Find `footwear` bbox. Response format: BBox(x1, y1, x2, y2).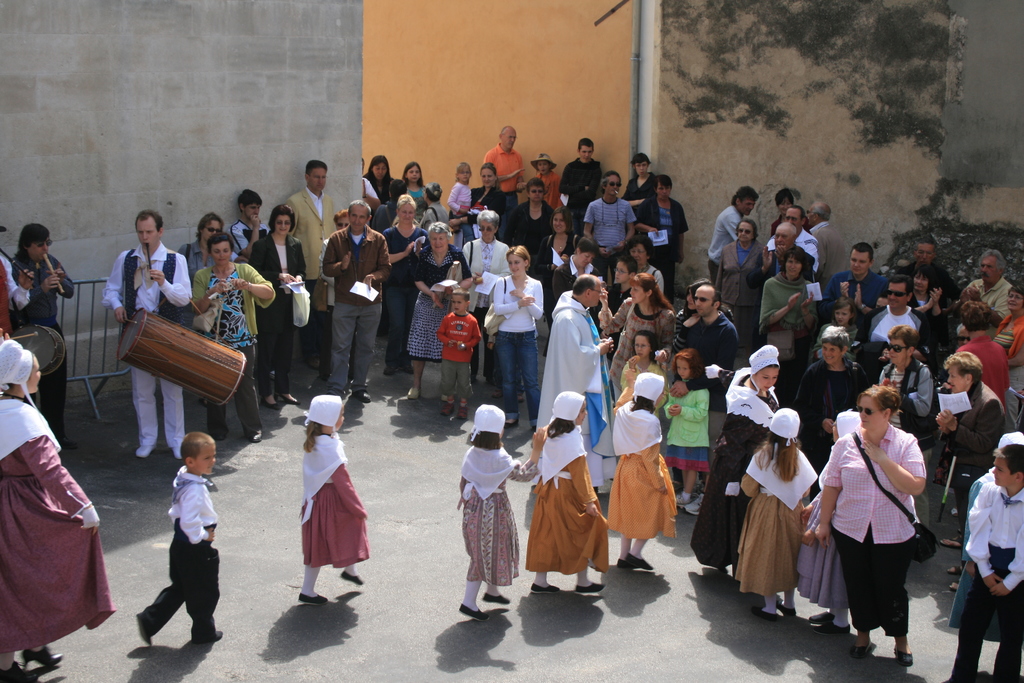
BBox(382, 365, 396, 375).
